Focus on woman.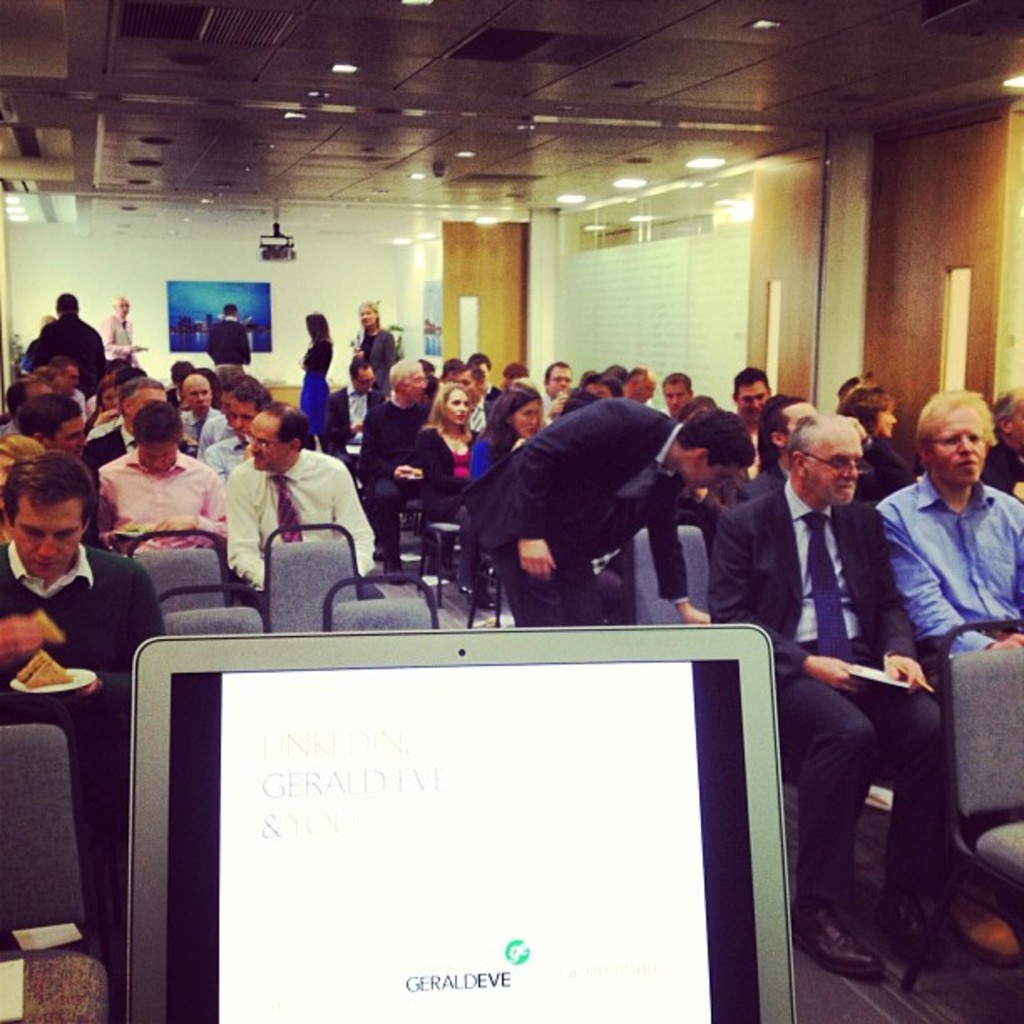
Focused at (x1=398, y1=370, x2=489, y2=607).
